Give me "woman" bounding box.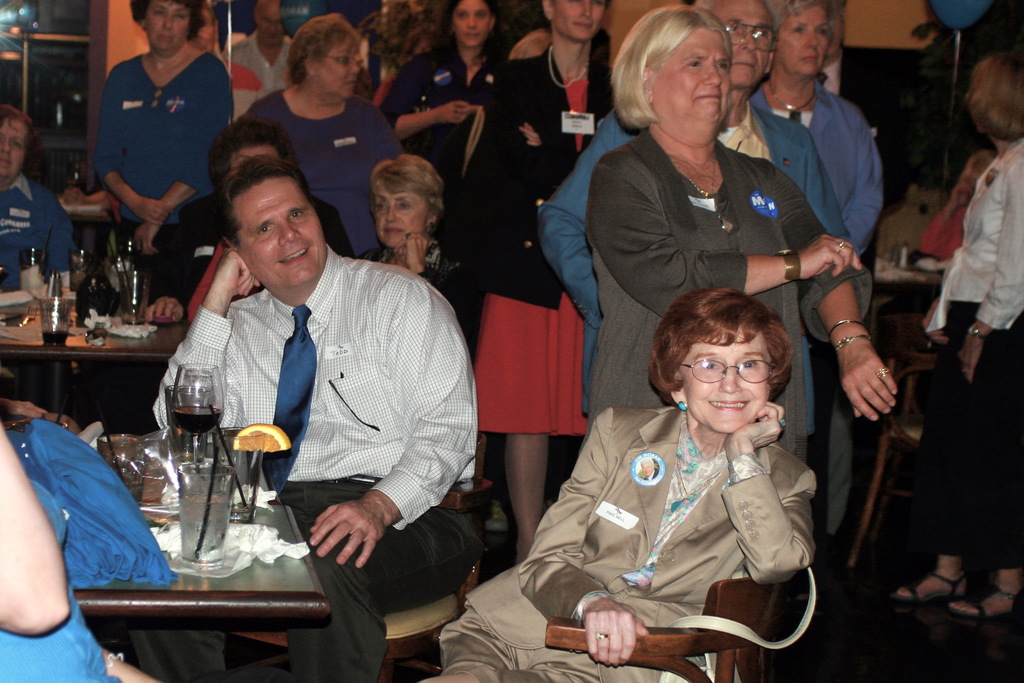
pyautogui.locateOnScreen(751, 0, 881, 256).
